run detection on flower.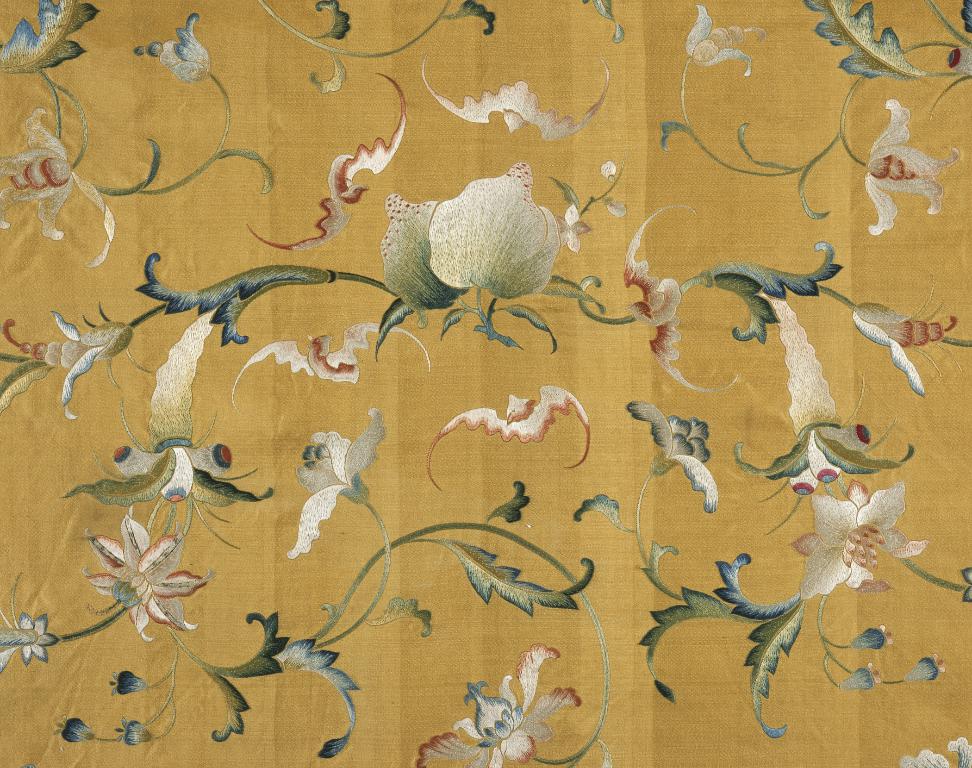
Result: x1=412, y1=642, x2=579, y2=767.
